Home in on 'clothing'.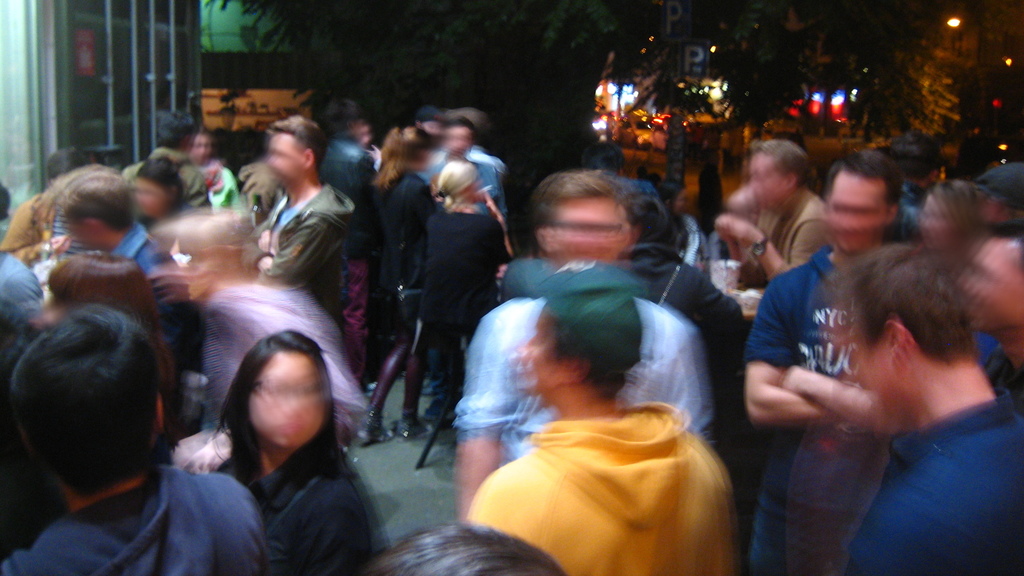
Homed in at (598,167,659,199).
